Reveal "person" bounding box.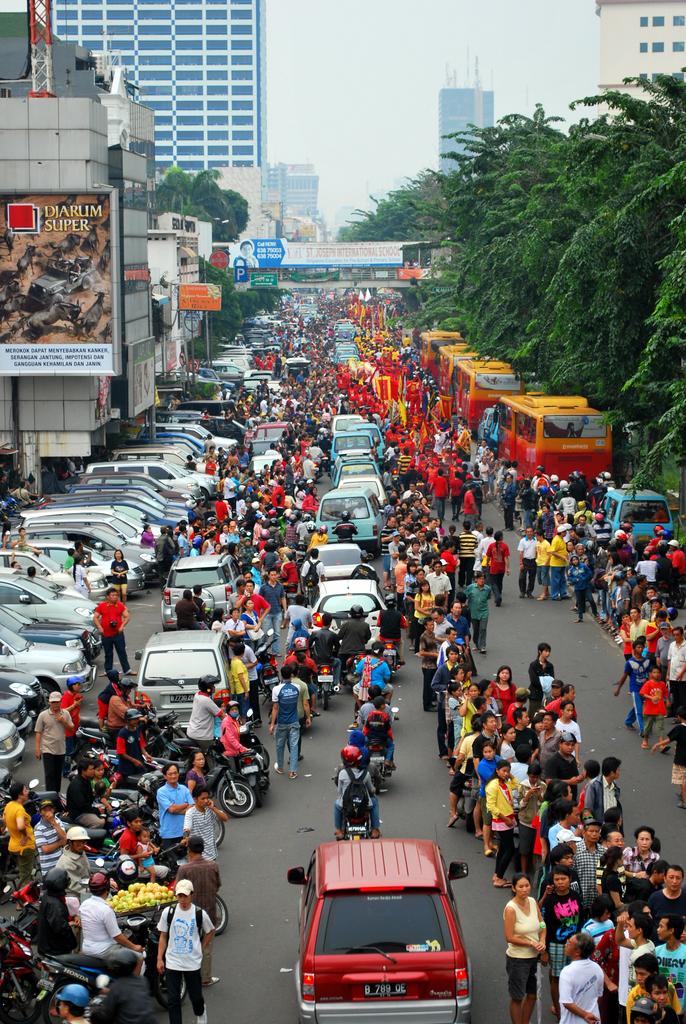
Revealed: l=33, t=691, r=73, b=794.
